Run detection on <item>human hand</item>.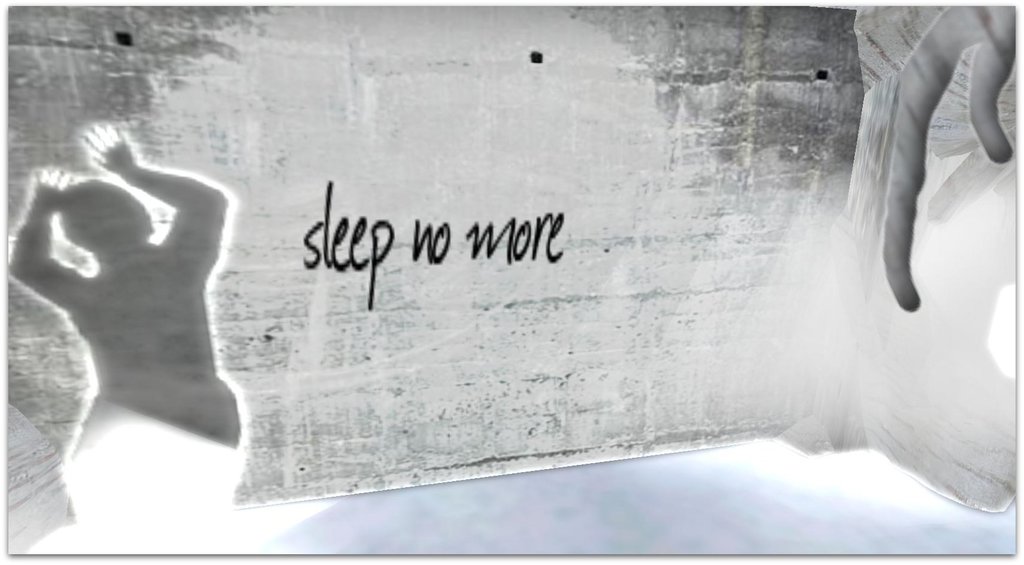
Result: pyautogui.locateOnScreen(33, 164, 79, 219).
